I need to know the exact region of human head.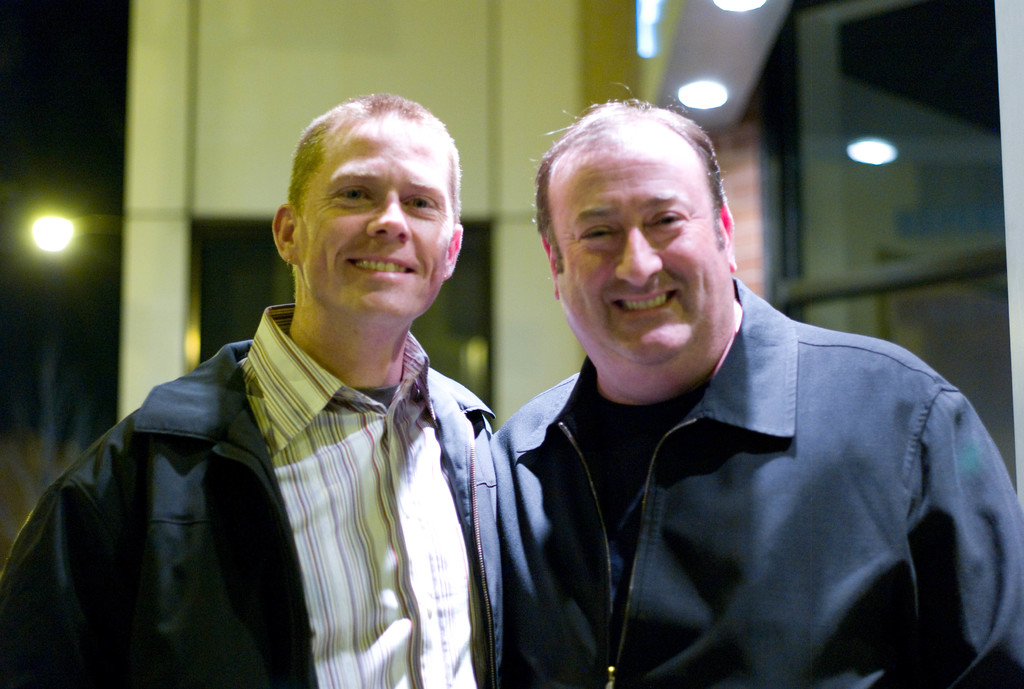
Region: locate(529, 99, 737, 370).
